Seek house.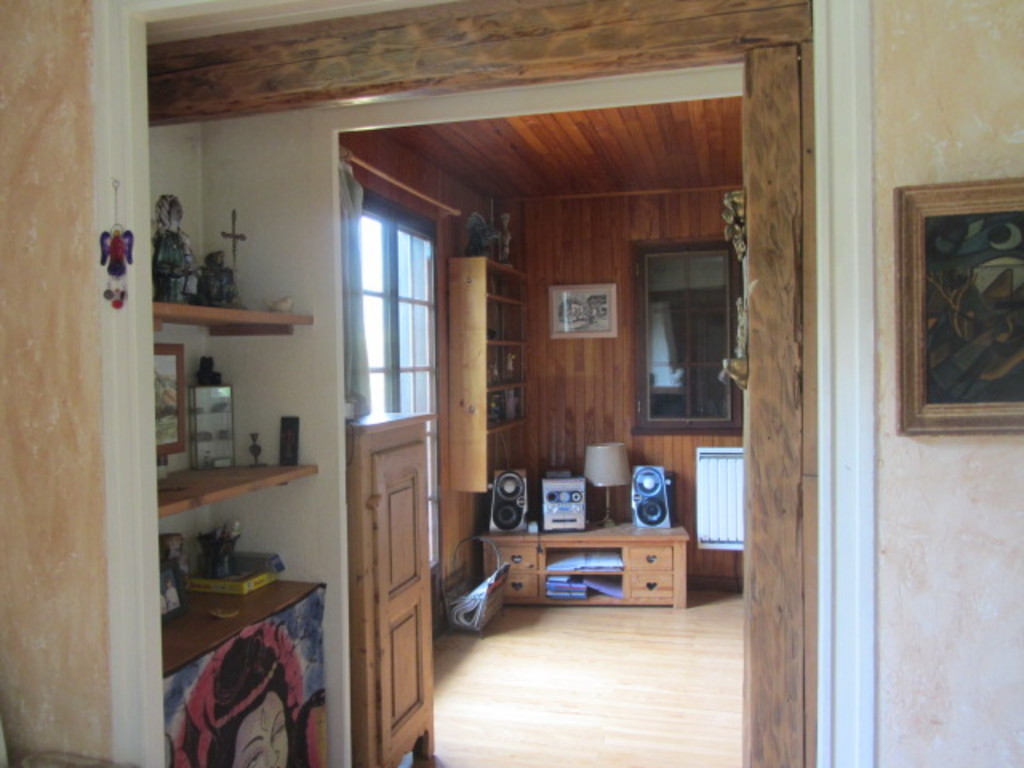
left=0, top=0, right=1022, bottom=766.
